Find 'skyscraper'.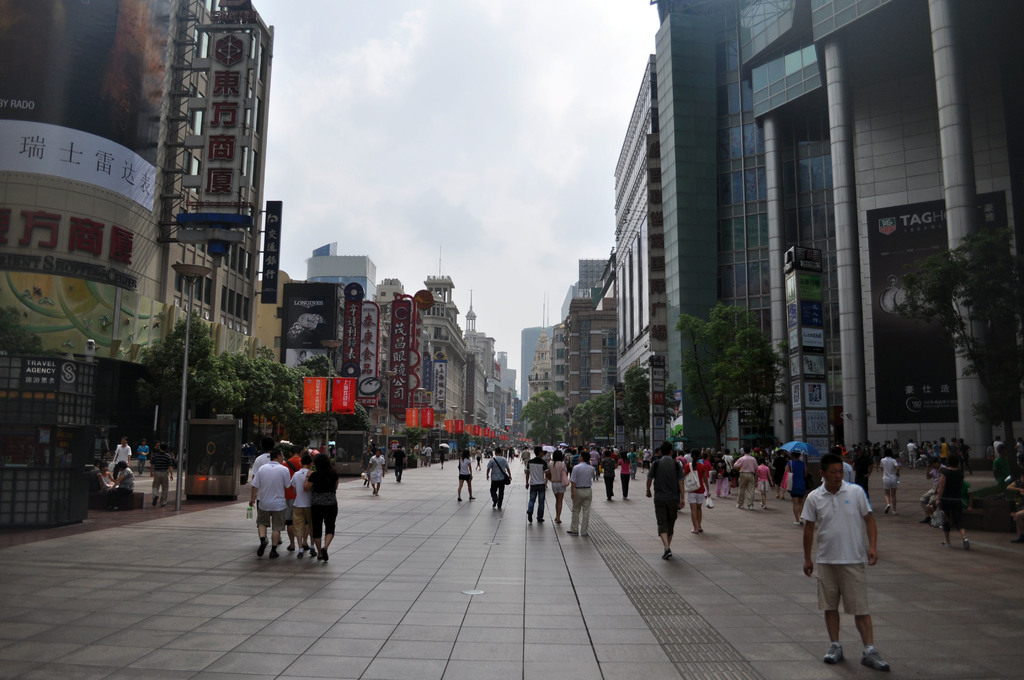
box=[614, 45, 670, 388].
